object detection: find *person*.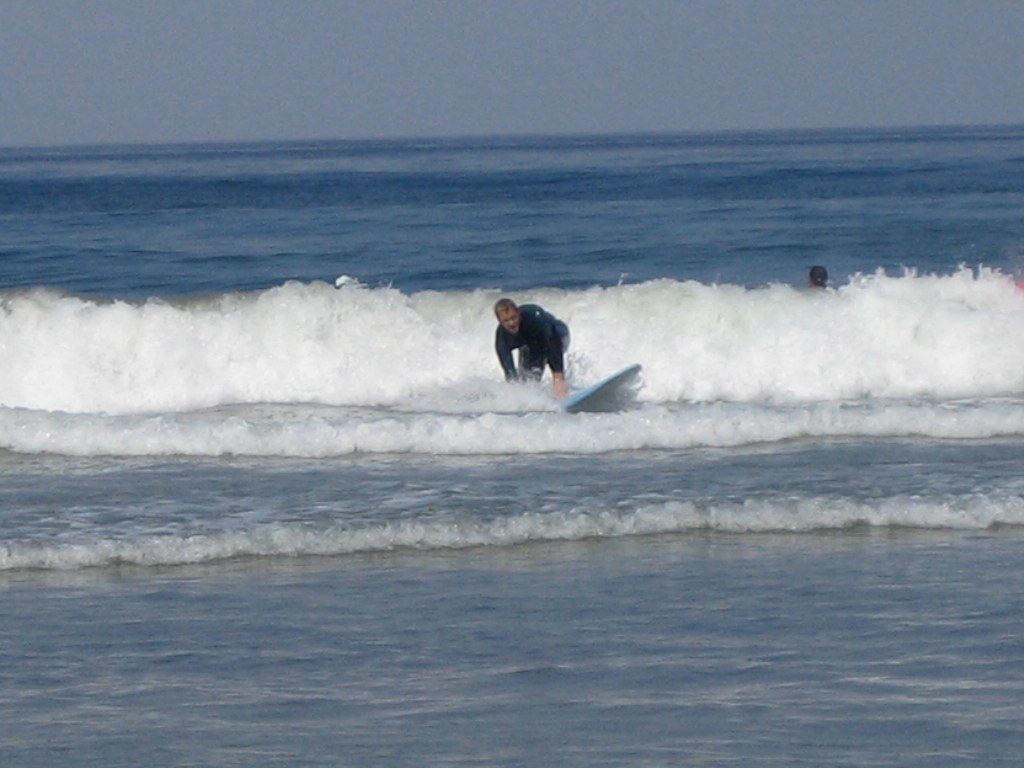
806:263:828:292.
